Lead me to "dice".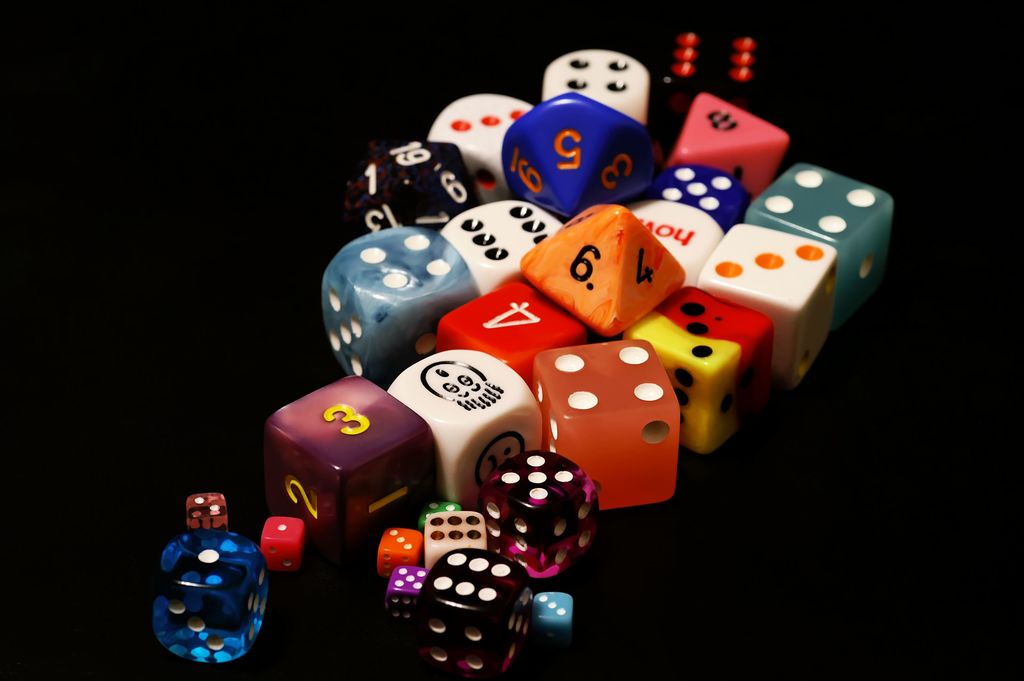
Lead to {"left": 472, "top": 440, "right": 598, "bottom": 594}.
